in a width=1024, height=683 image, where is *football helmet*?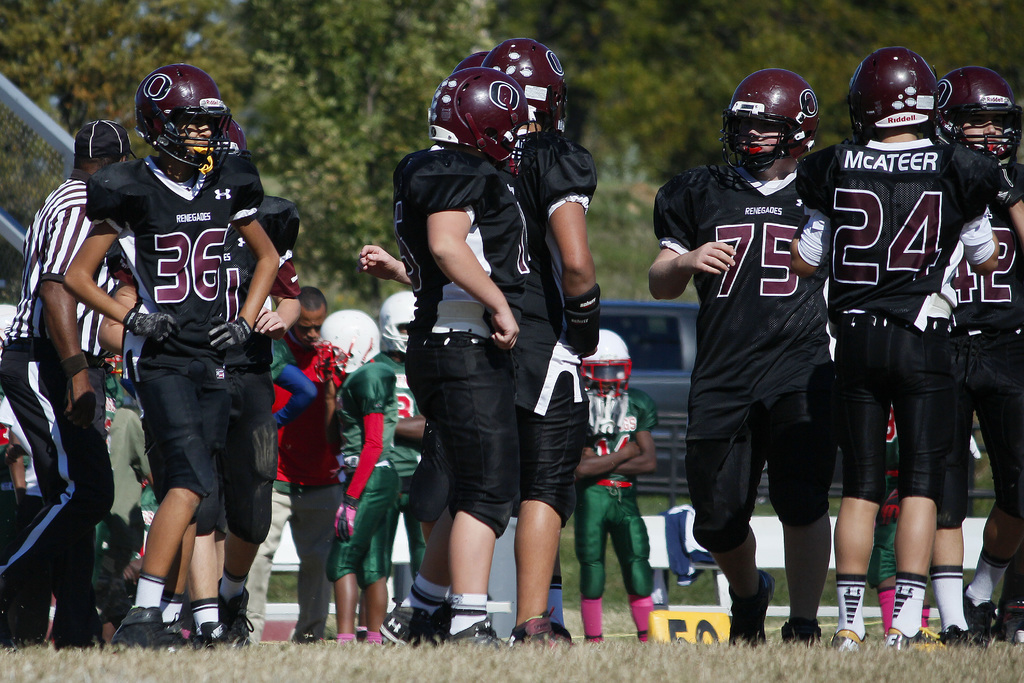
{"left": 378, "top": 290, "right": 419, "bottom": 352}.
